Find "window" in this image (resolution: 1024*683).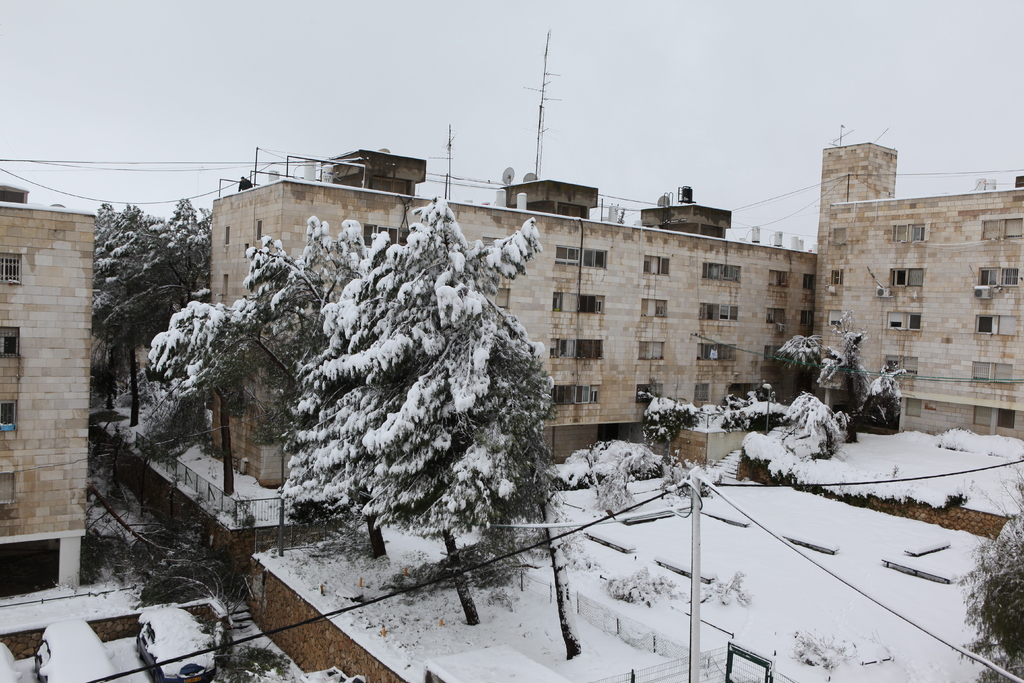
rect(698, 342, 737, 359).
